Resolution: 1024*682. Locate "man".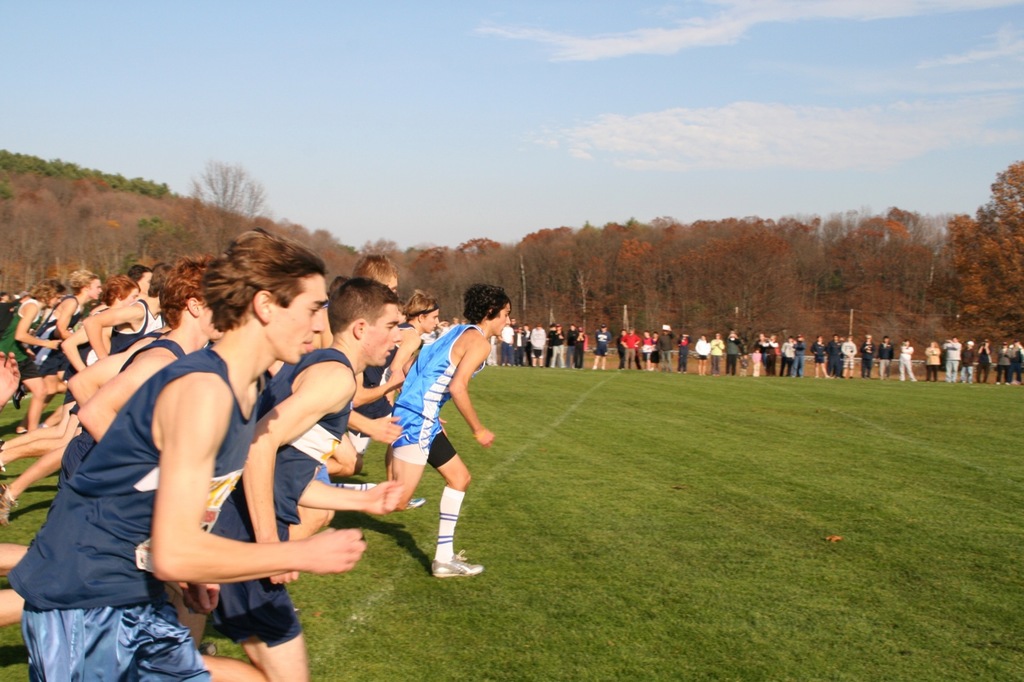
bbox(726, 332, 742, 375).
